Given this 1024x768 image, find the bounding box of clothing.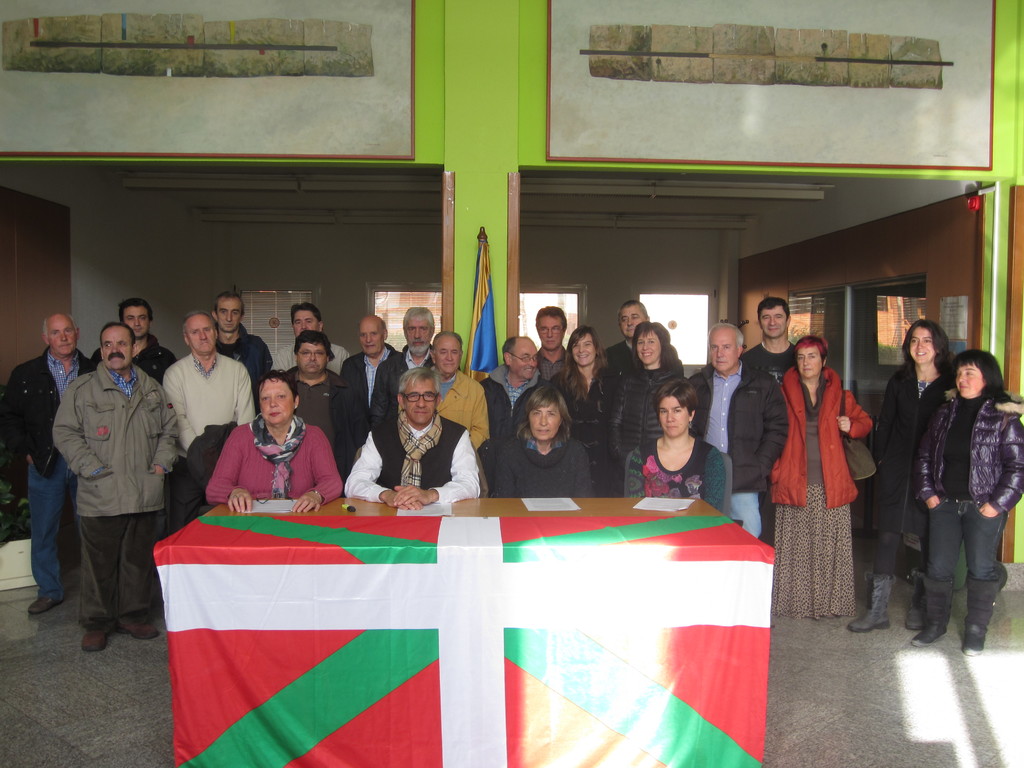
{"x1": 860, "y1": 359, "x2": 945, "y2": 577}.
